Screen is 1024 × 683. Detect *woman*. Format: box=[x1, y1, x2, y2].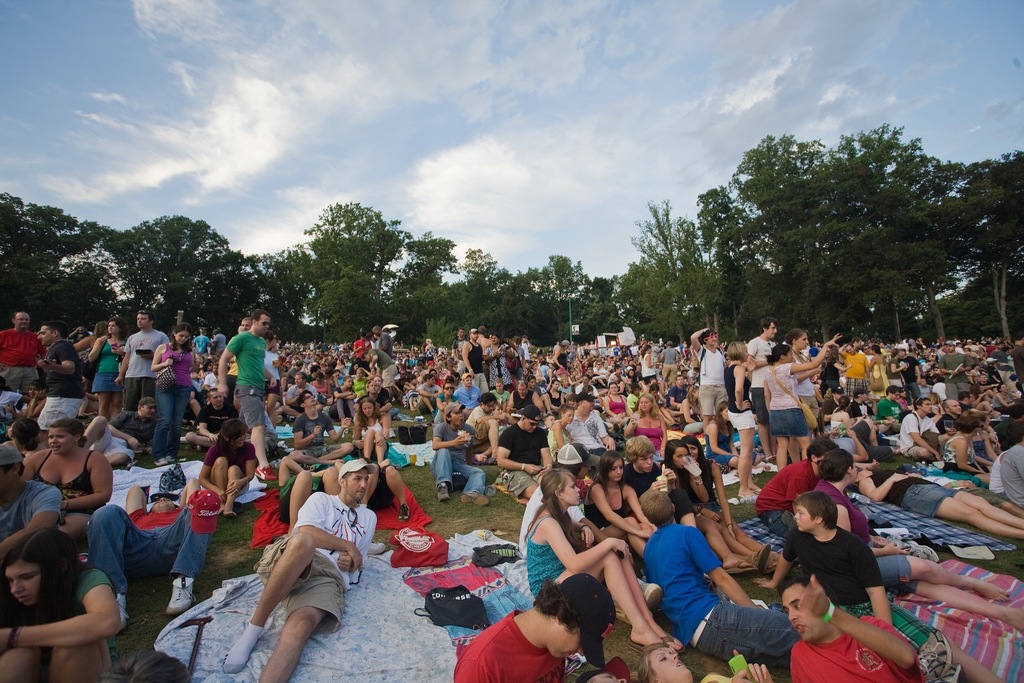
box=[0, 523, 124, 682].
